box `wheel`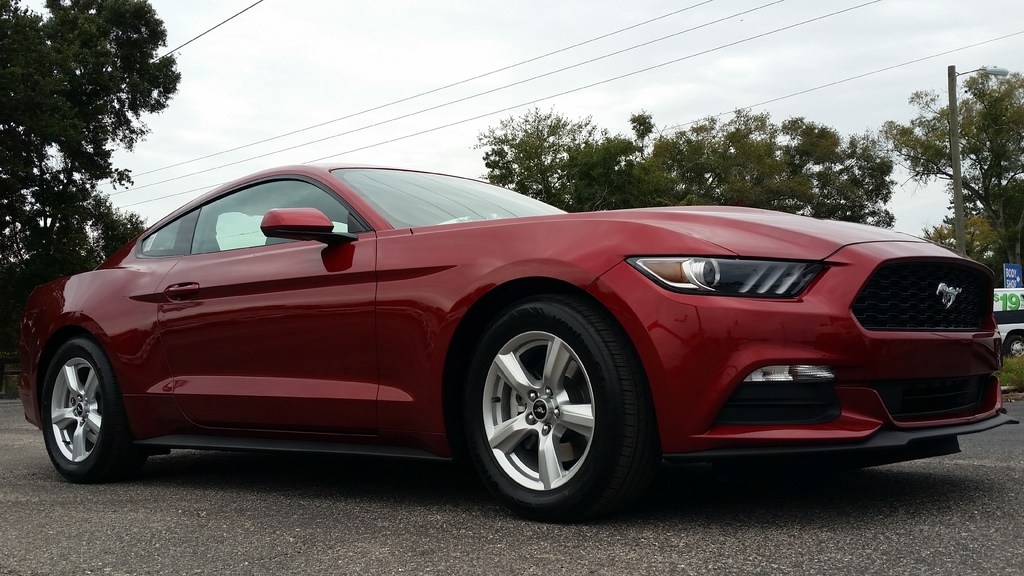
39,340,124,478
